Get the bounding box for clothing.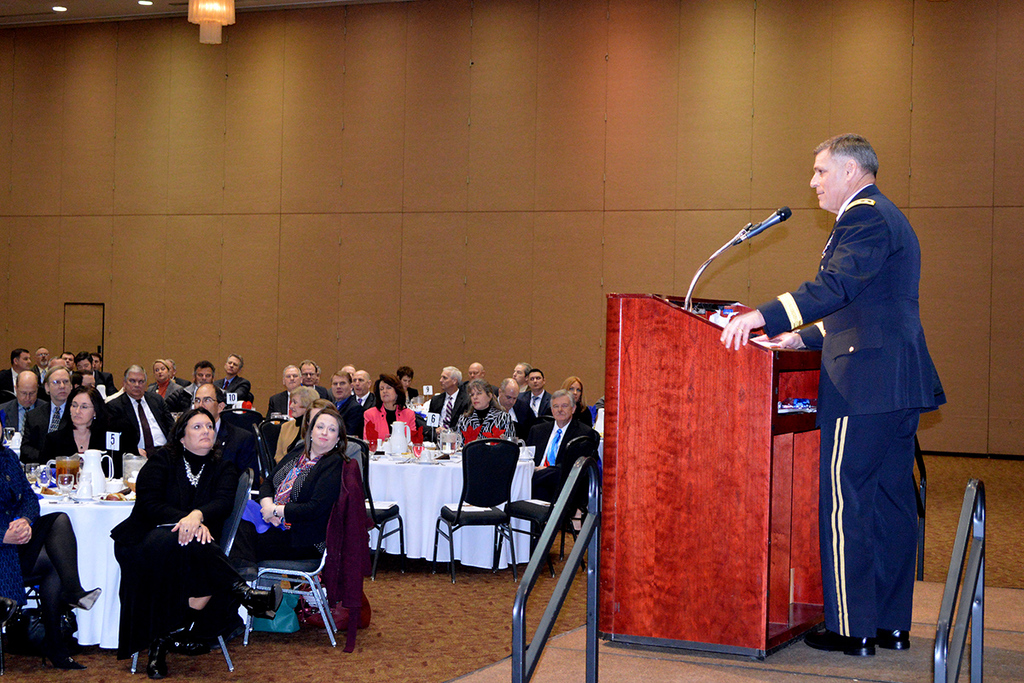
742, 184, 948, 645.
